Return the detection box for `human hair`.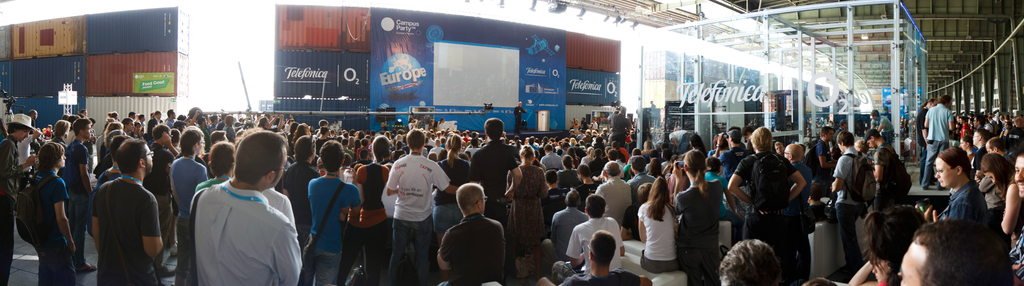
[938,95,950,106].
